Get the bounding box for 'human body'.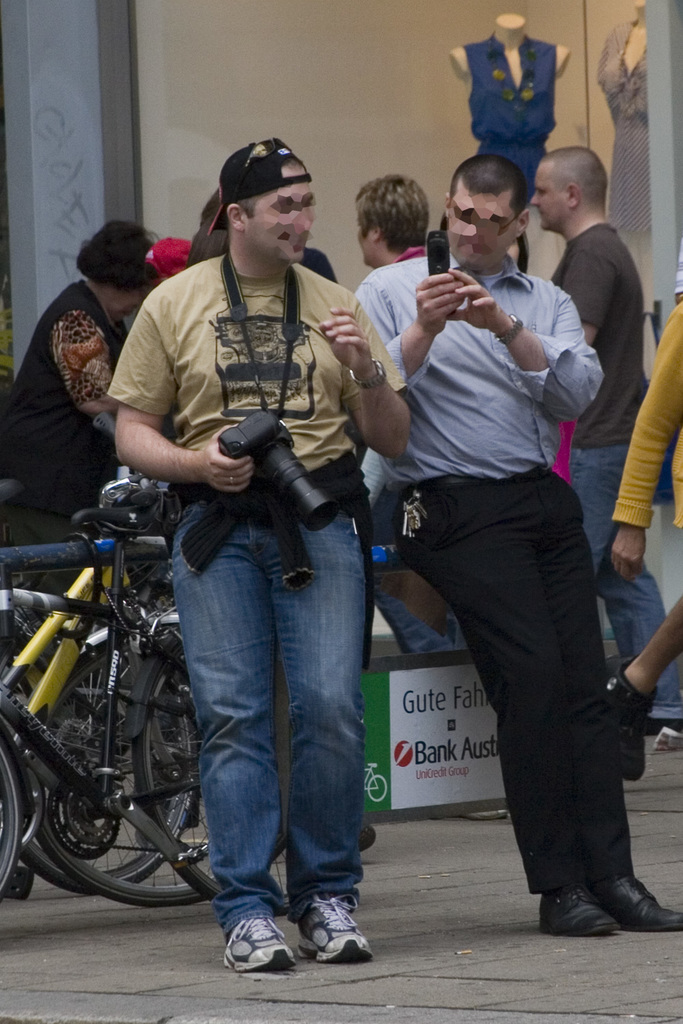
crop(320, 94, 613, 965).
